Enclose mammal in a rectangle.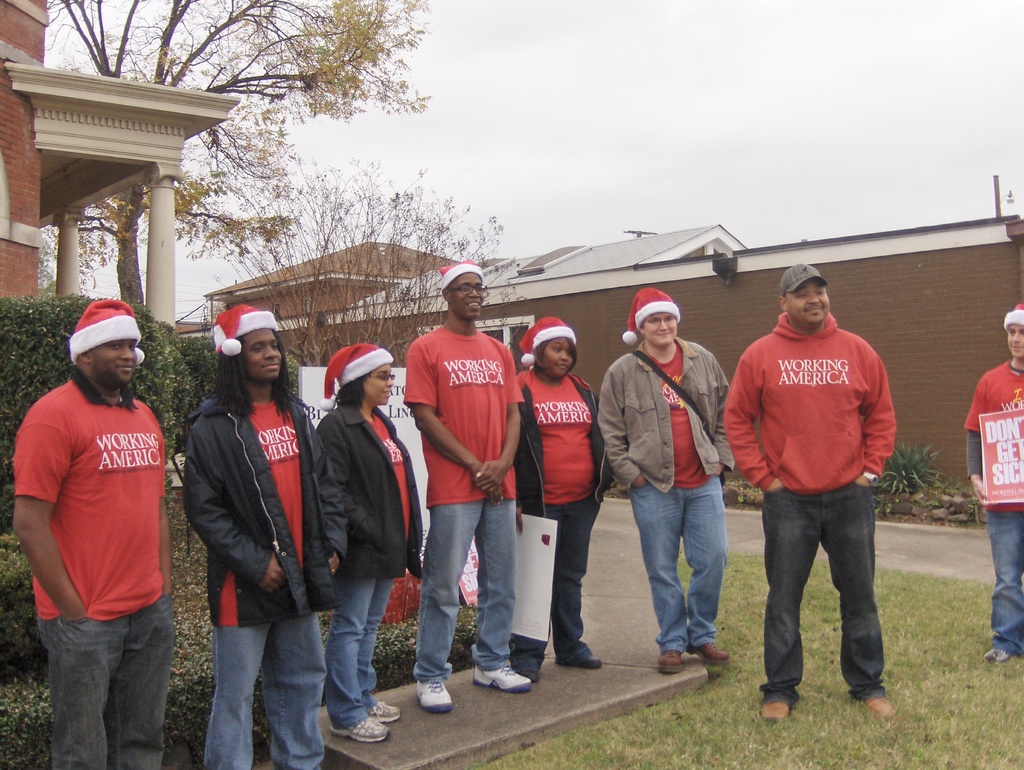
crop(969, 300, 1021, 657).
